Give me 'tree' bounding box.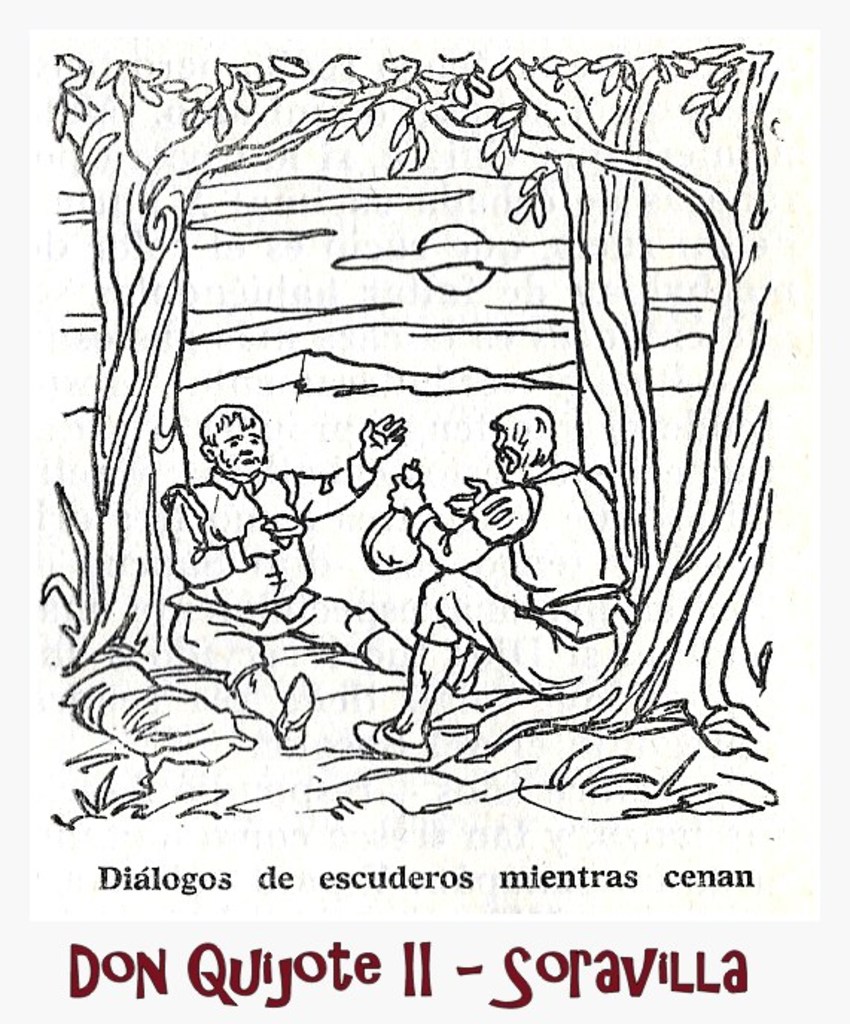
(48, 58, 378, 647).
